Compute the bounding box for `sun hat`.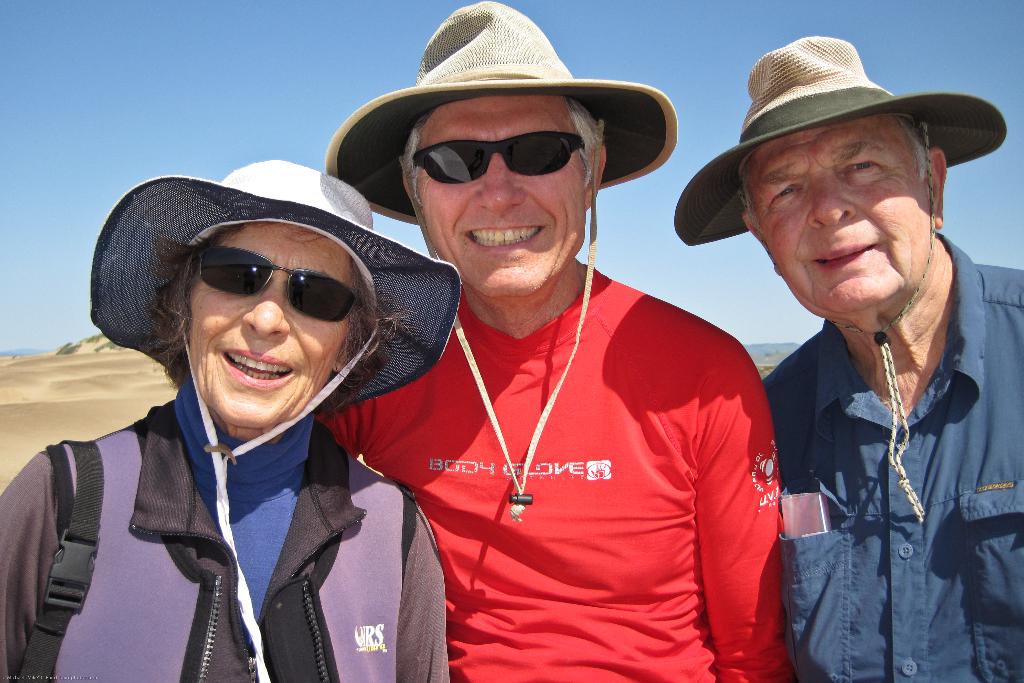
detection(321, 0, 680, 516).
